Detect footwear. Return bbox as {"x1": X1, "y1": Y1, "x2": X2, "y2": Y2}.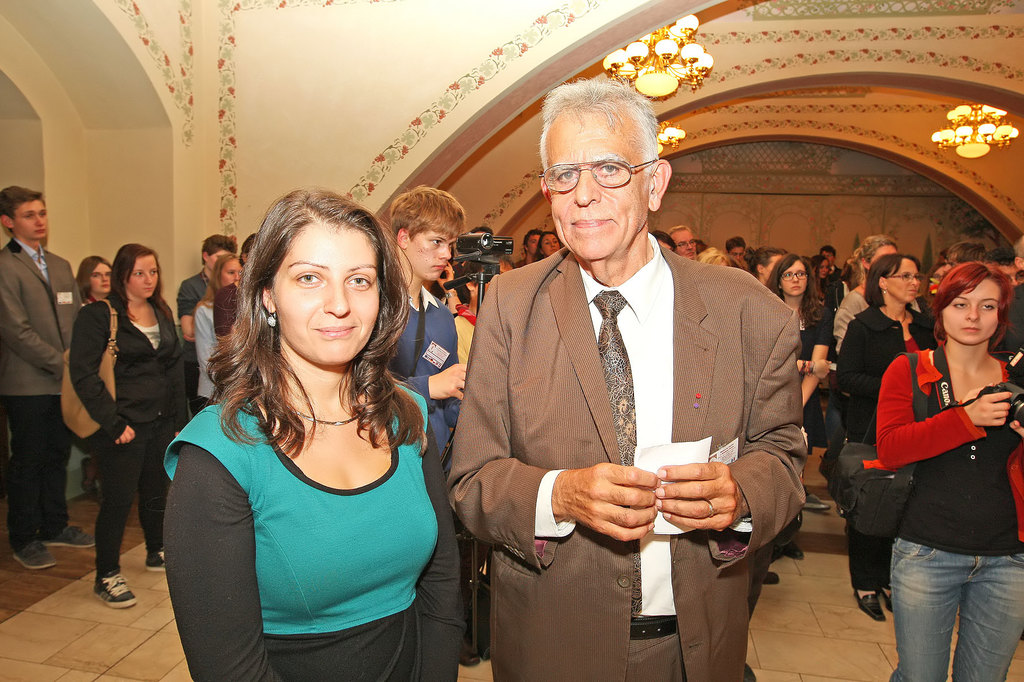
{"x1": 483, "y1": 638, "x2": 497, "y2": 660}.
